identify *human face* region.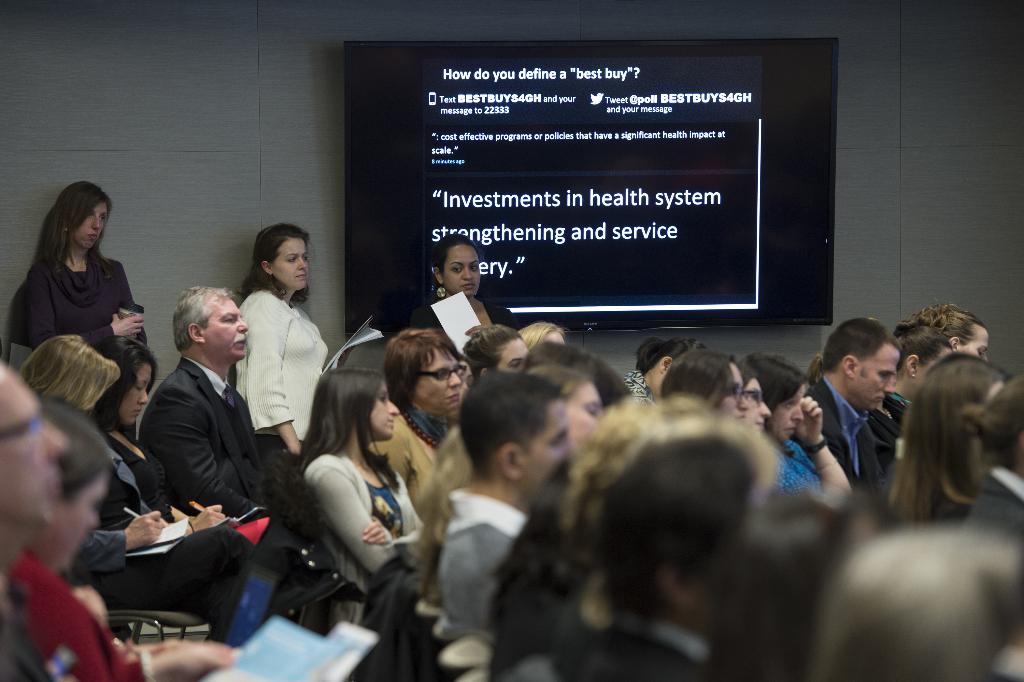
Region: select_region(525, 404, 570, 504).
